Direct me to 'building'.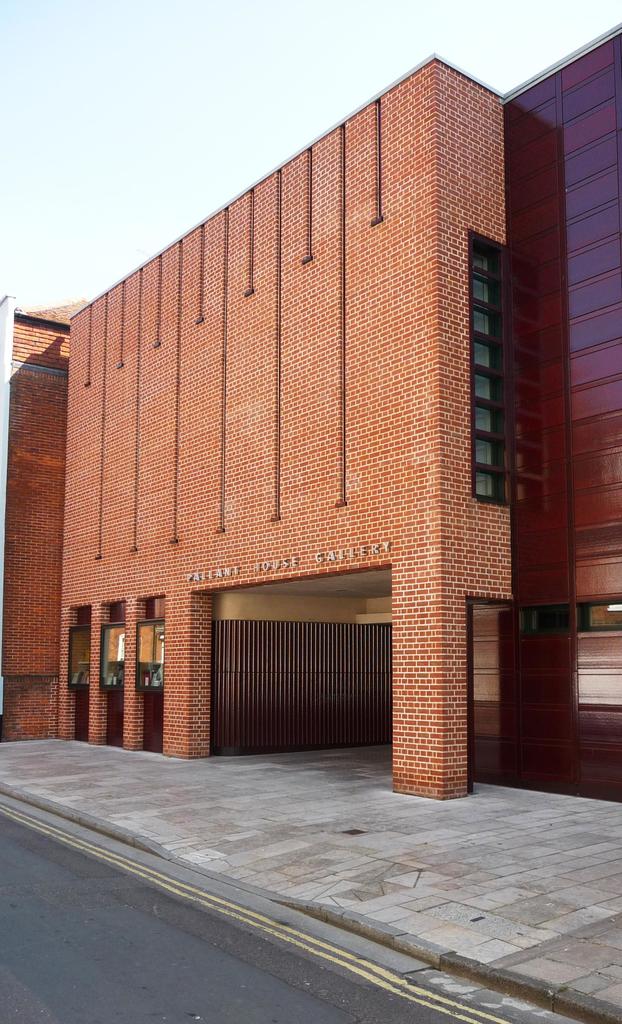
Direction: box=[0, 20, 621, 793].
